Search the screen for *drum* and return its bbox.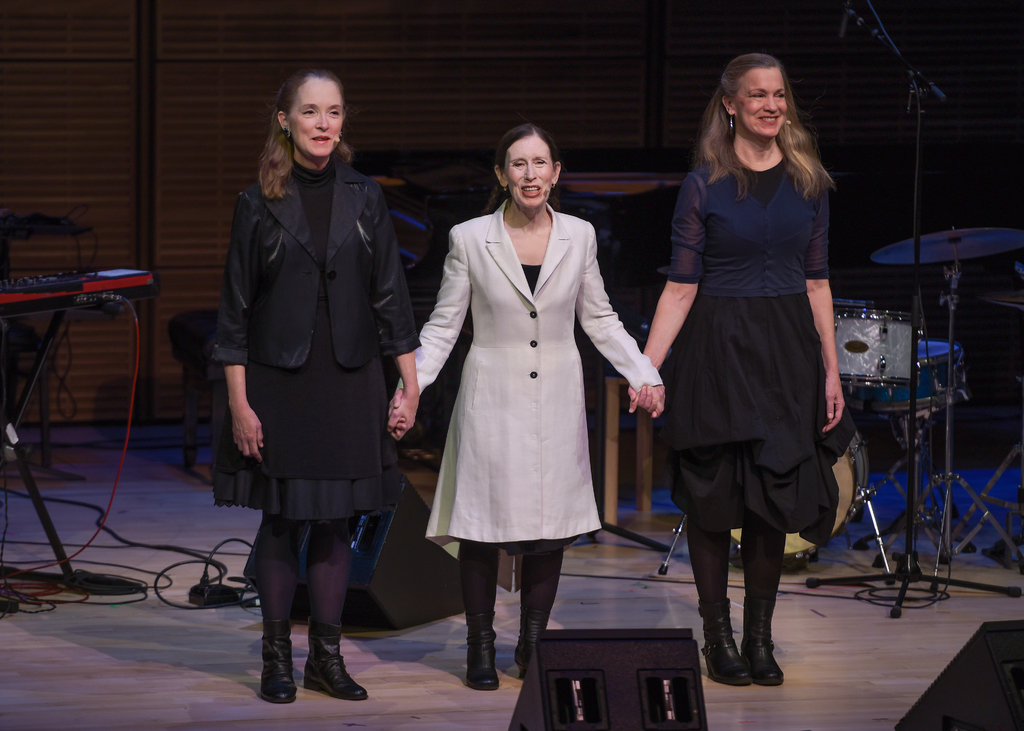
Found: Rect(726, 428, 871, 563).
